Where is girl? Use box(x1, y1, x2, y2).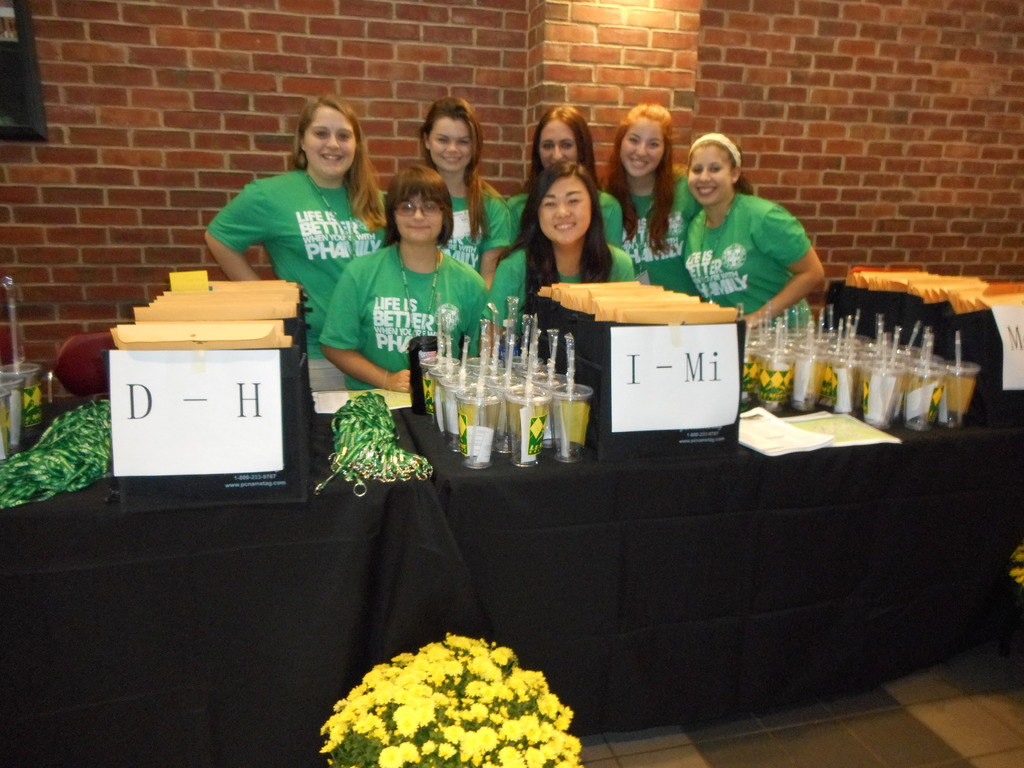
box(512, 99, 625, 244).
